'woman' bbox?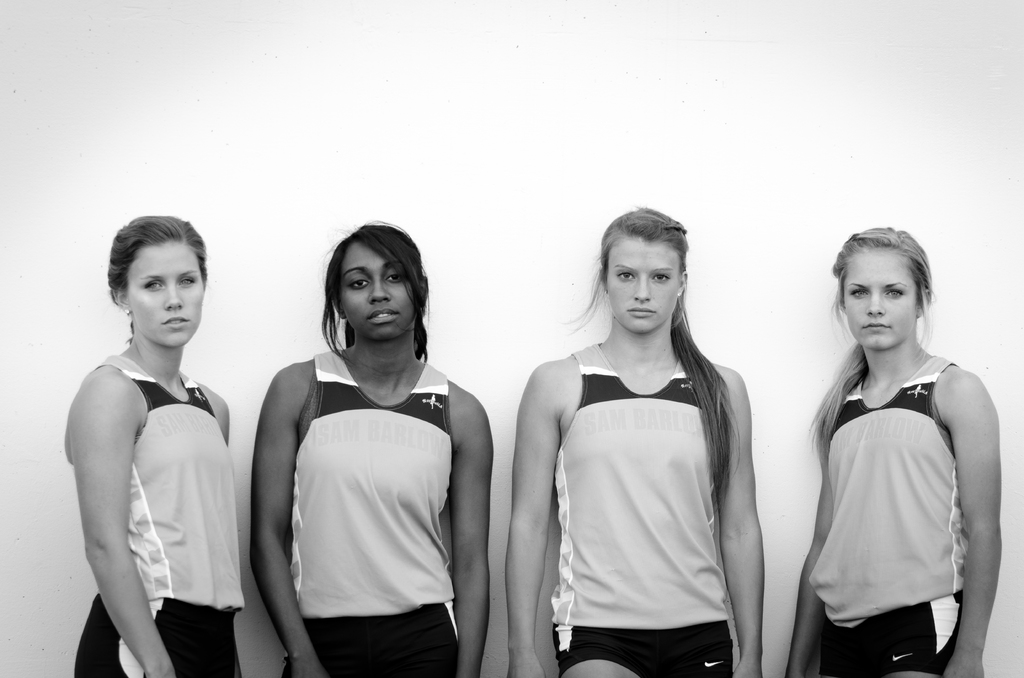
779 224 1004 677
